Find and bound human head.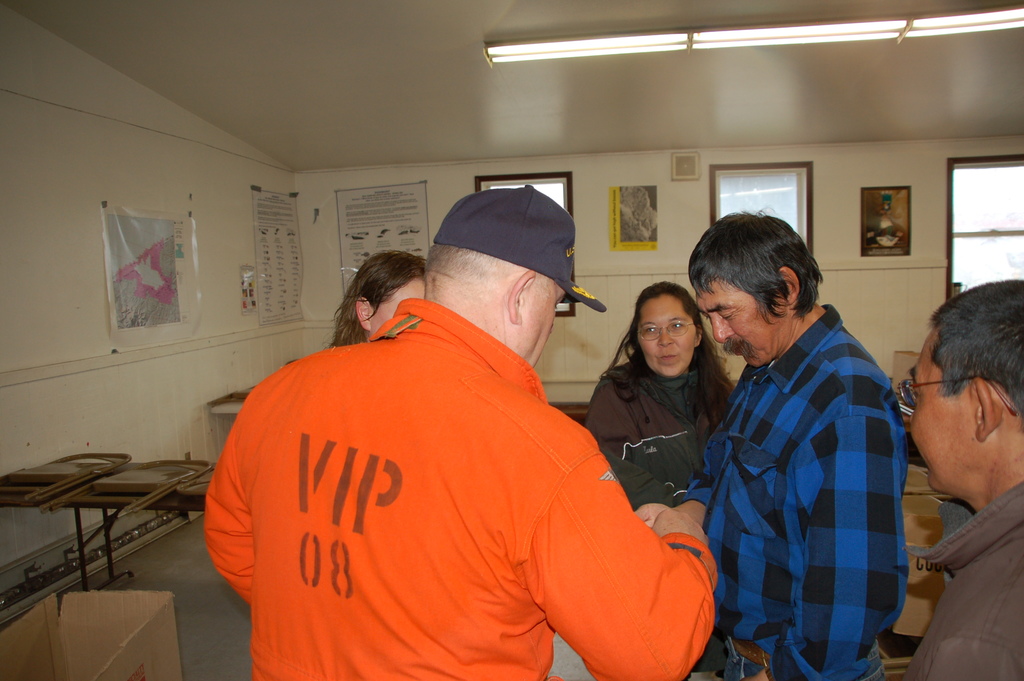
Bound: Rect(350, 251, 424, 339).
